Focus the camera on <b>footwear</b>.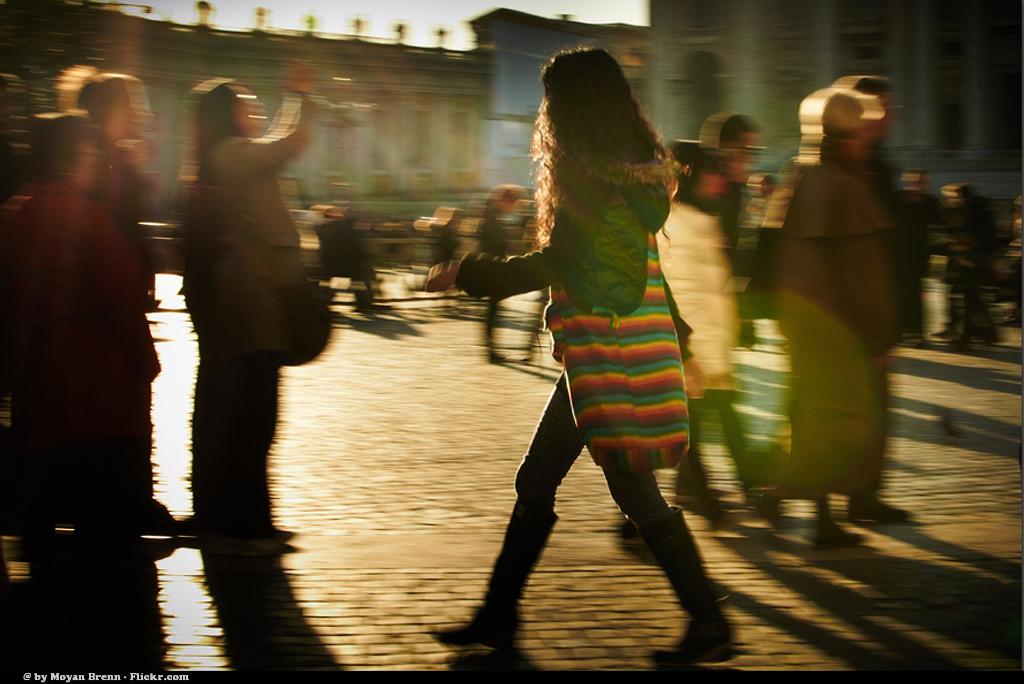
Focus region: [left=646, top=505, right=743, bottom=665].
